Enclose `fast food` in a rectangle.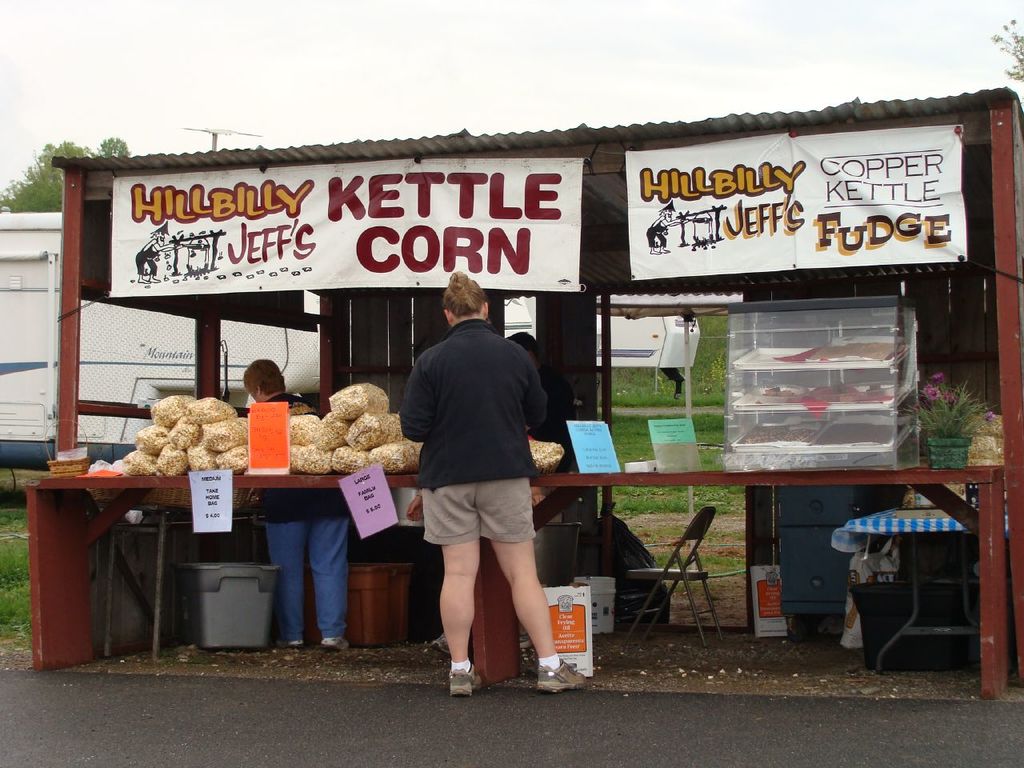
<bbox>370, 434, 422, 472</bbox>.
